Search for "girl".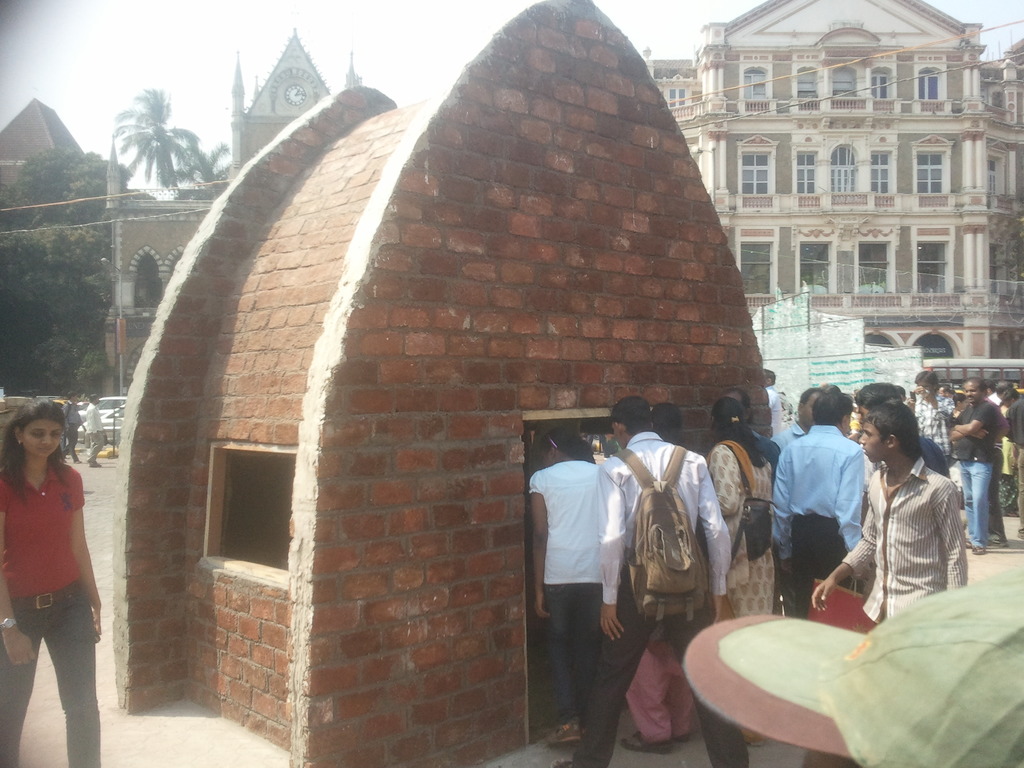
Found at [x1=0, y1=396, x2=103, y2=767].
